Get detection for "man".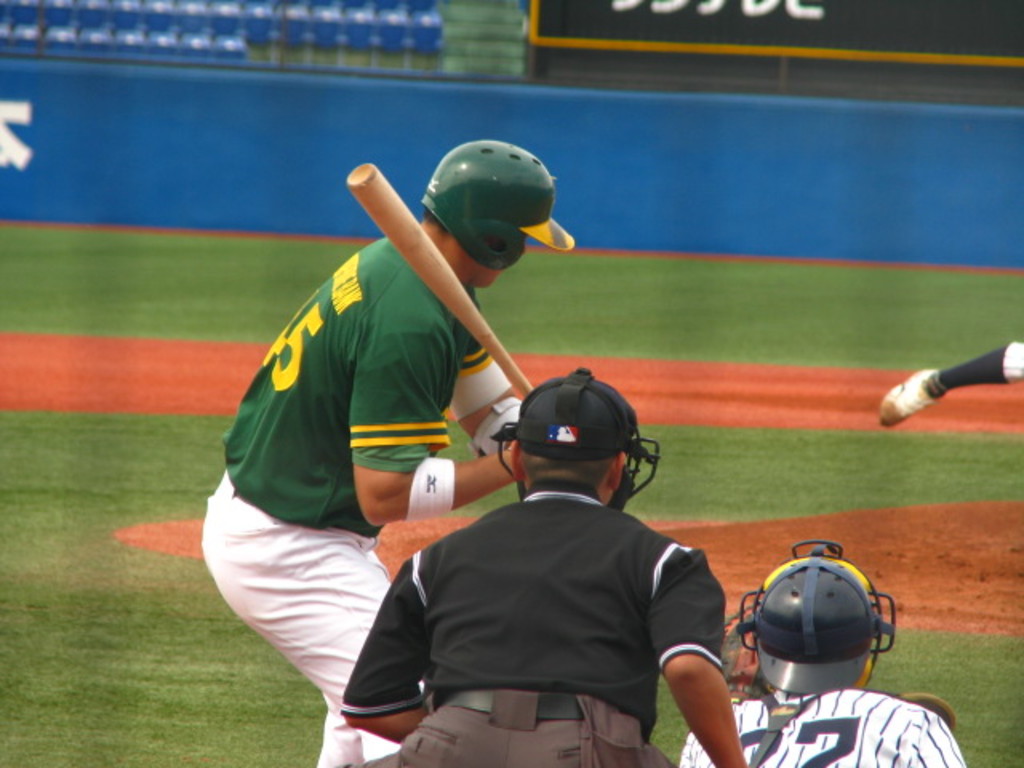
Detection: 198/136/578/766.
